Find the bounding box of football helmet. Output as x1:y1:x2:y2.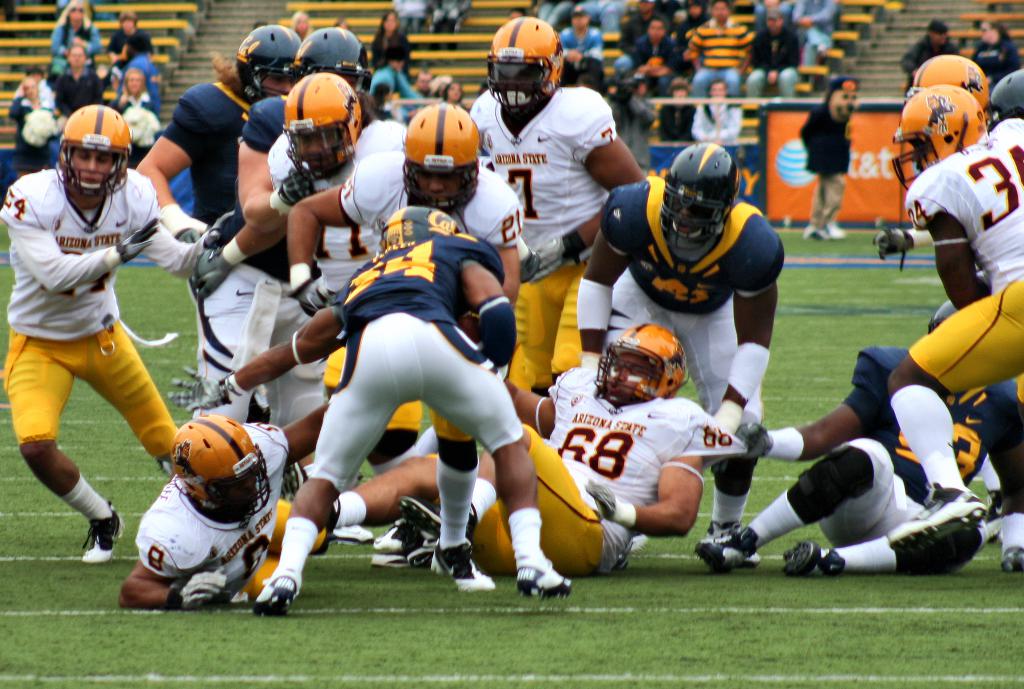
52:102:134:201.
